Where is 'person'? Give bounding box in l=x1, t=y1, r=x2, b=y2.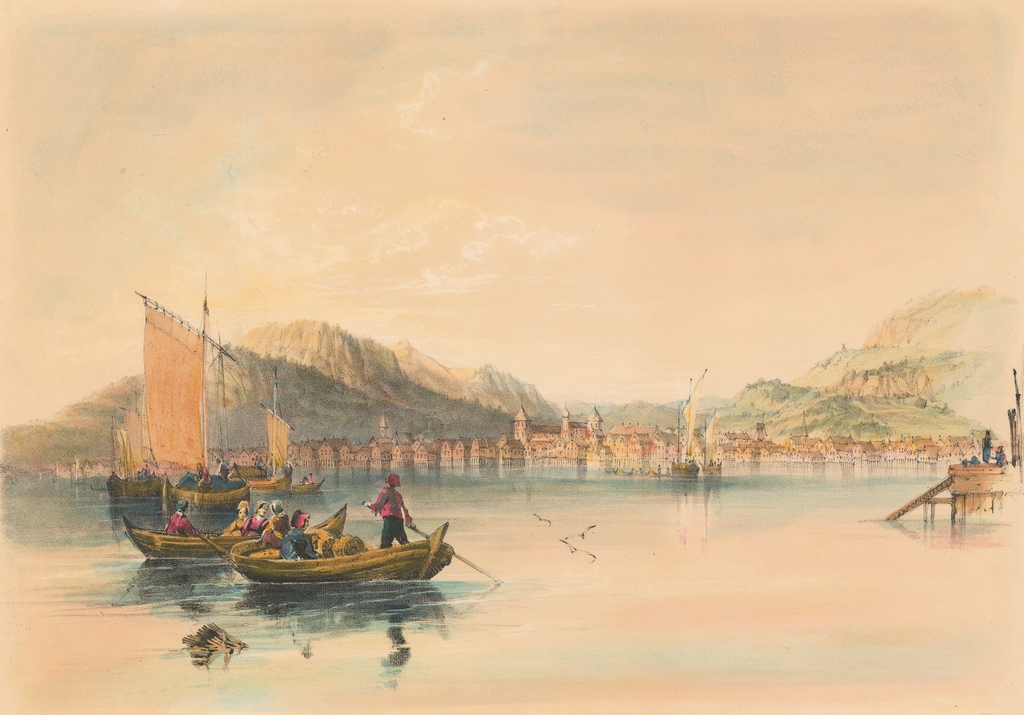
l=196, t=462, r=214, b=494.
